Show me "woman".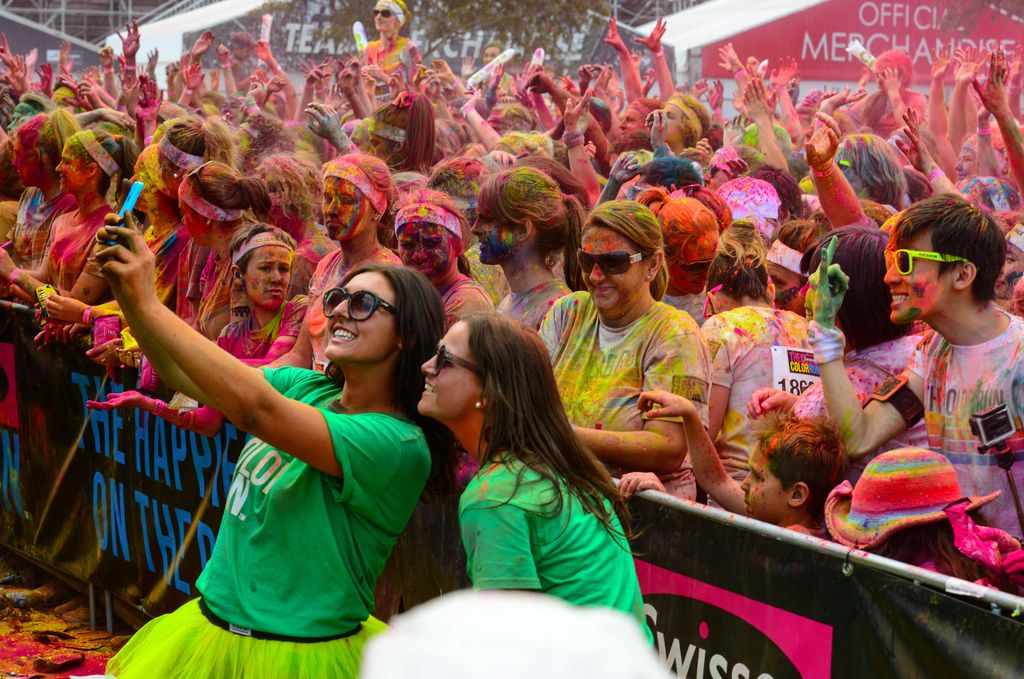
"woman" is here: 83:209:447:678.
